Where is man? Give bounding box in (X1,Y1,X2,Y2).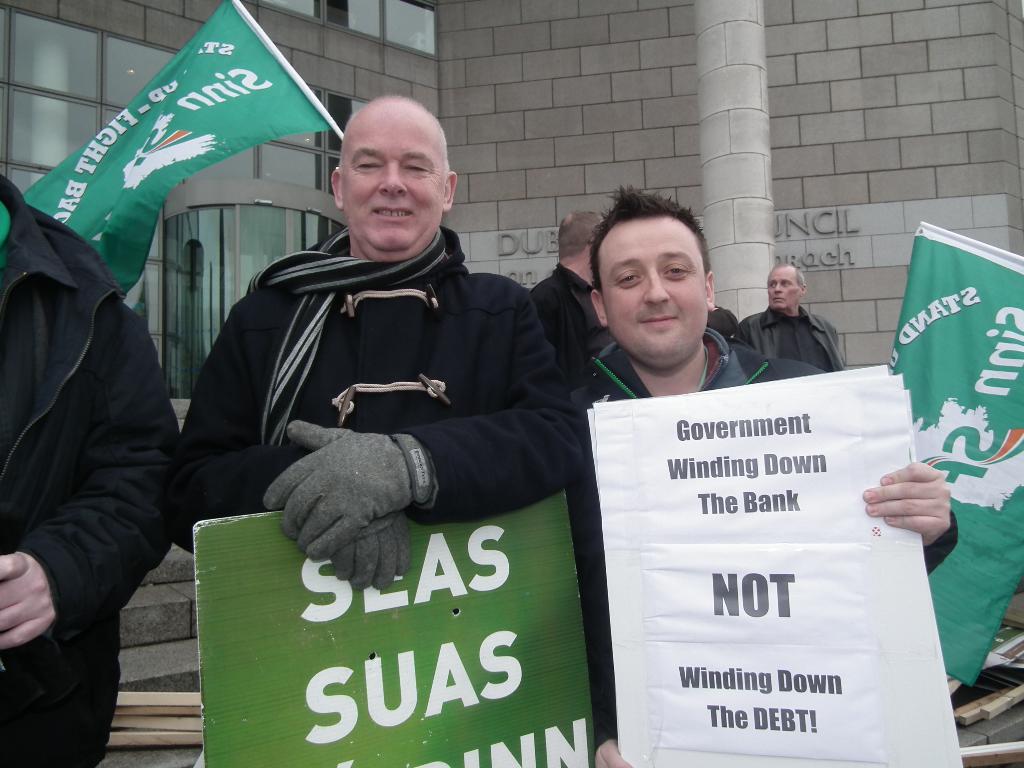
(738,262,849,369).
